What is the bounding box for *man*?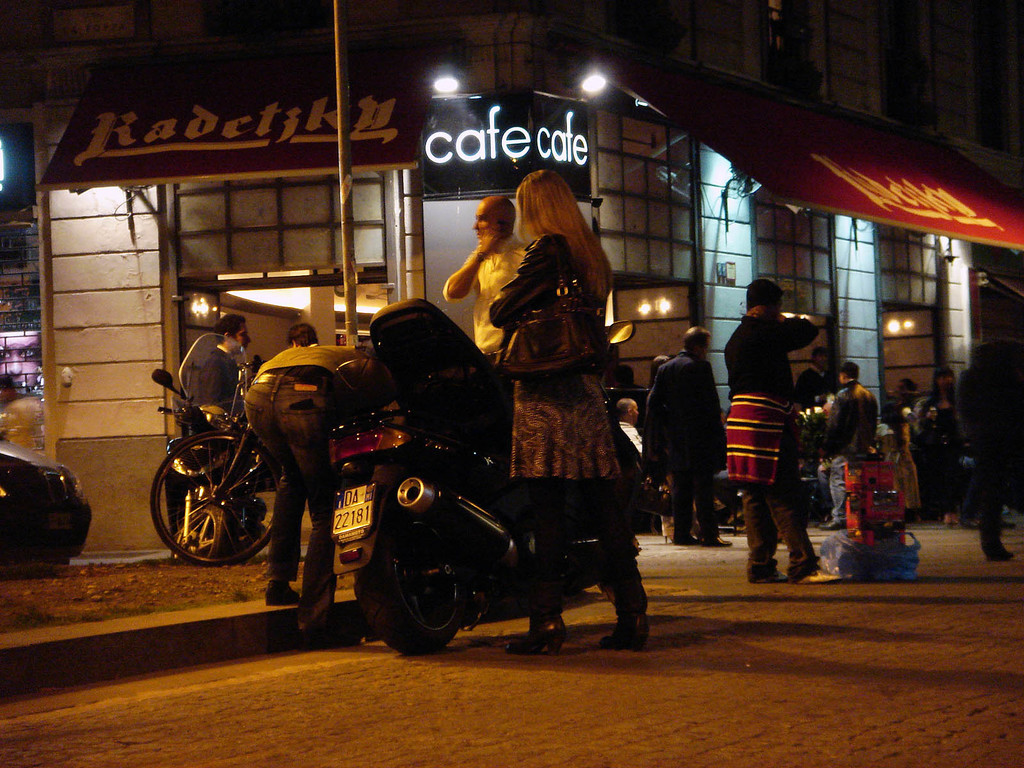
x1=645 y1=314 x2=724 y2=558.
